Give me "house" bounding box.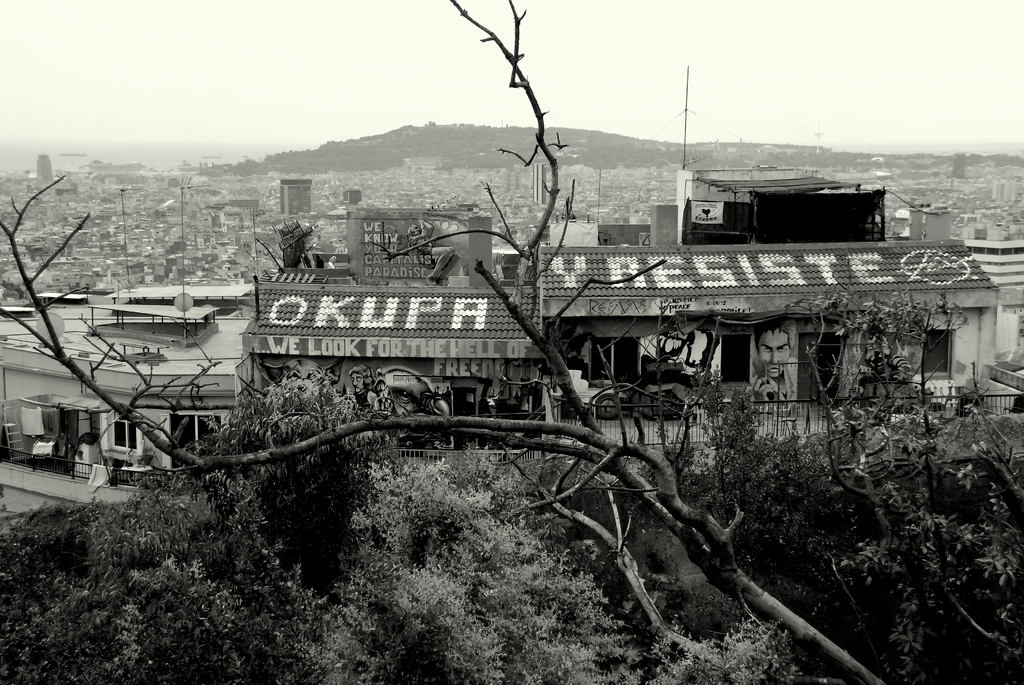
crop(237, 167, 1023, 466).
